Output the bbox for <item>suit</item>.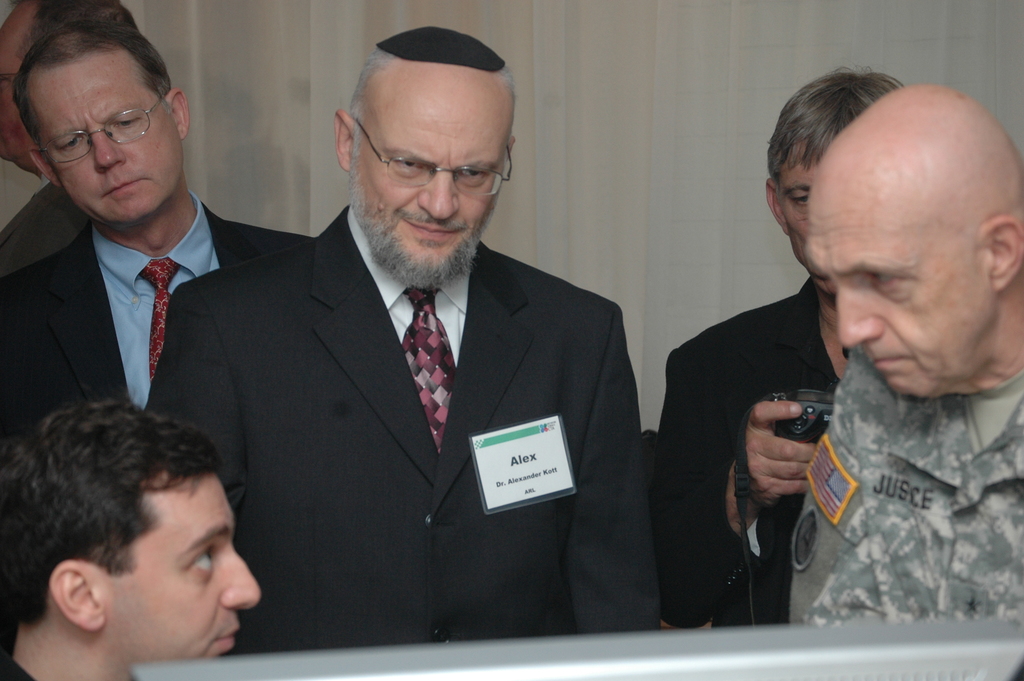
BBox(0, 227, 312, 436).
